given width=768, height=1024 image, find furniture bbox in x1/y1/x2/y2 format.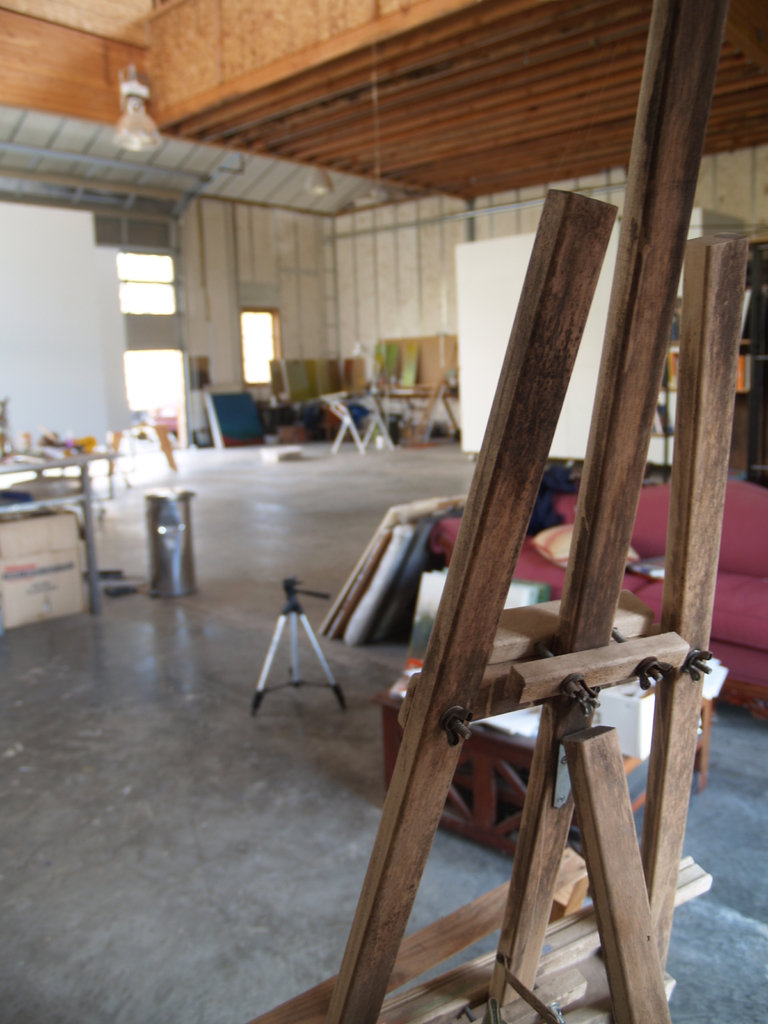
0/445/124/614.
